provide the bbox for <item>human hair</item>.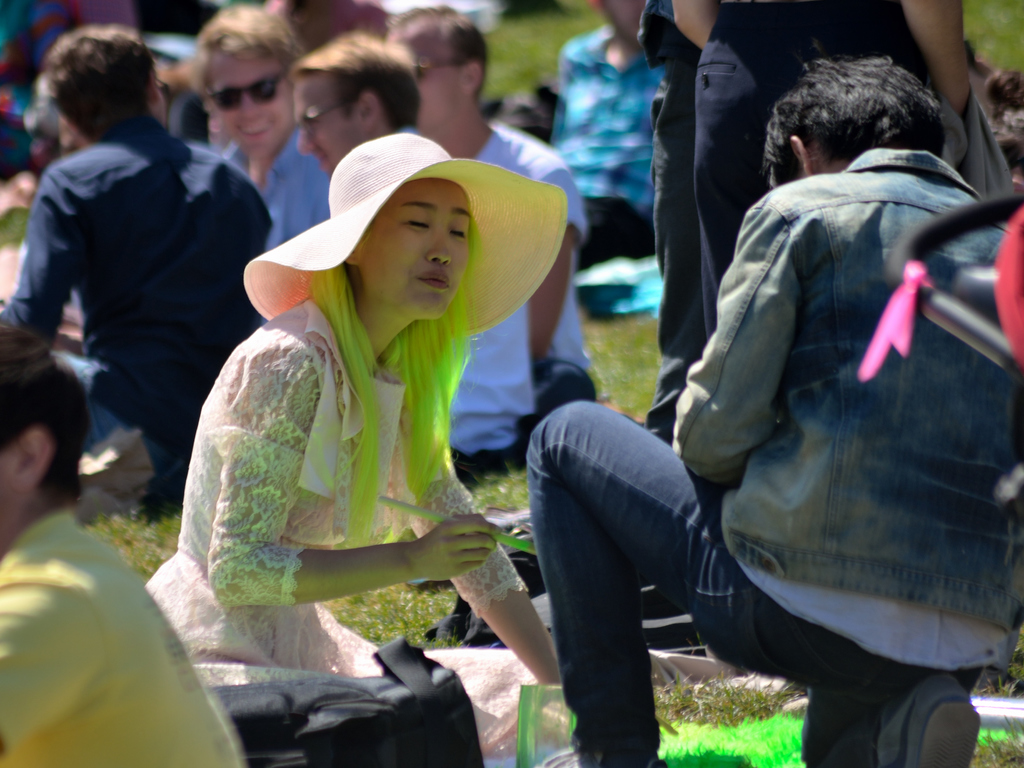
box=[762, 45, 935, 191].
